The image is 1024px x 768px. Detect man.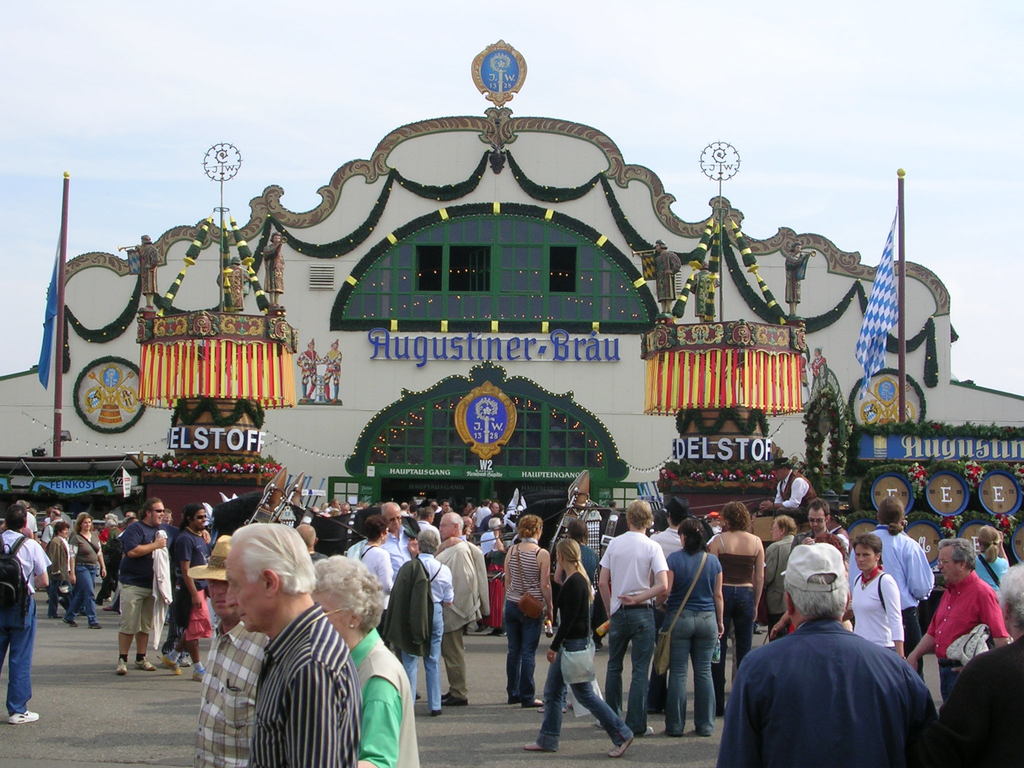
Detection: l=902, t=534, r=1010, b=726.
